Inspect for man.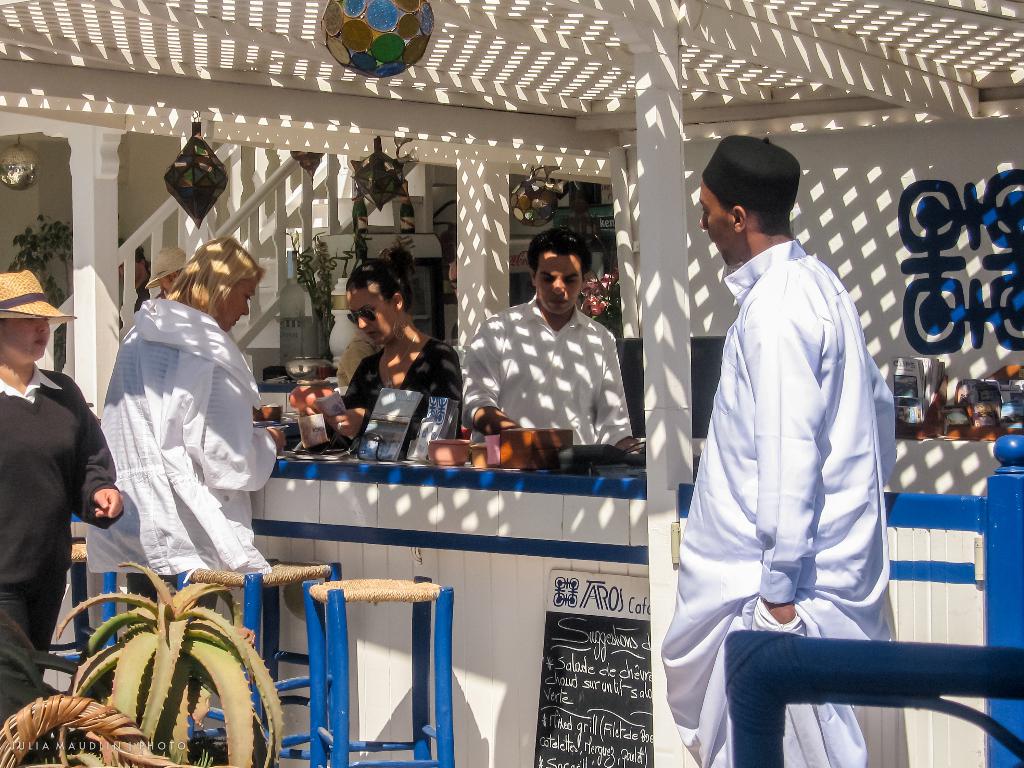
Inspection: Rect(115, 236, 153, 323).
